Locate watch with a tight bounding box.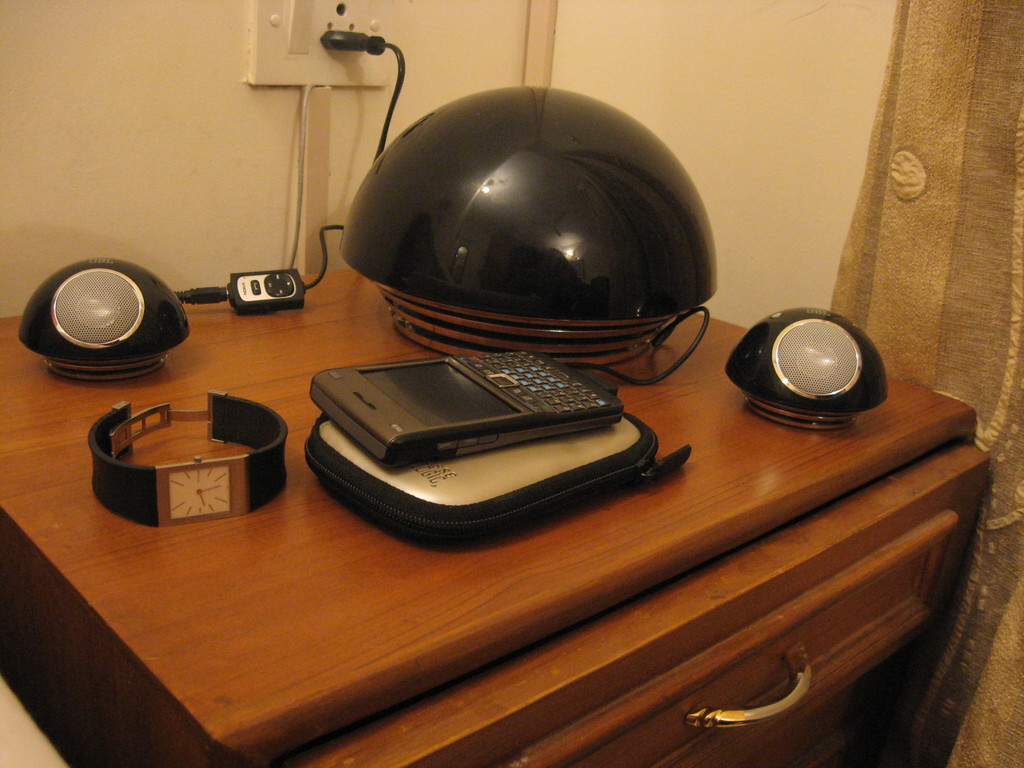
box(90, 390, 290, 526).
